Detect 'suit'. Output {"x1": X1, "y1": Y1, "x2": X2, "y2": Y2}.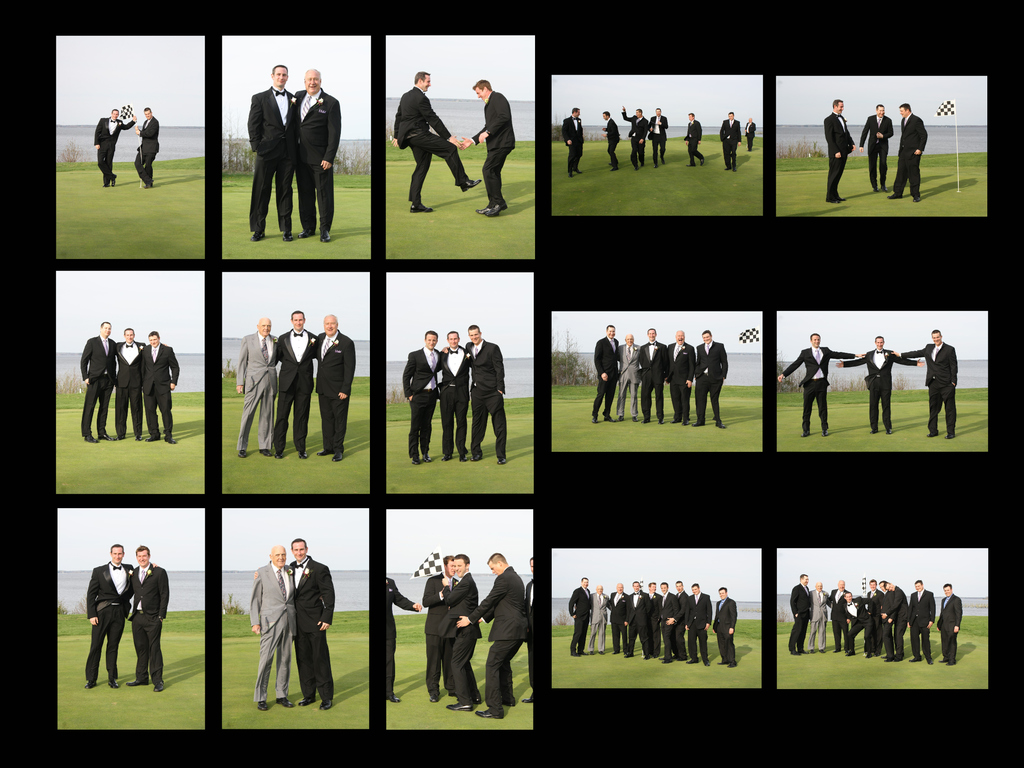
{"x1": 844, "y1": 347, "x2": 916, "y2": 429}.
